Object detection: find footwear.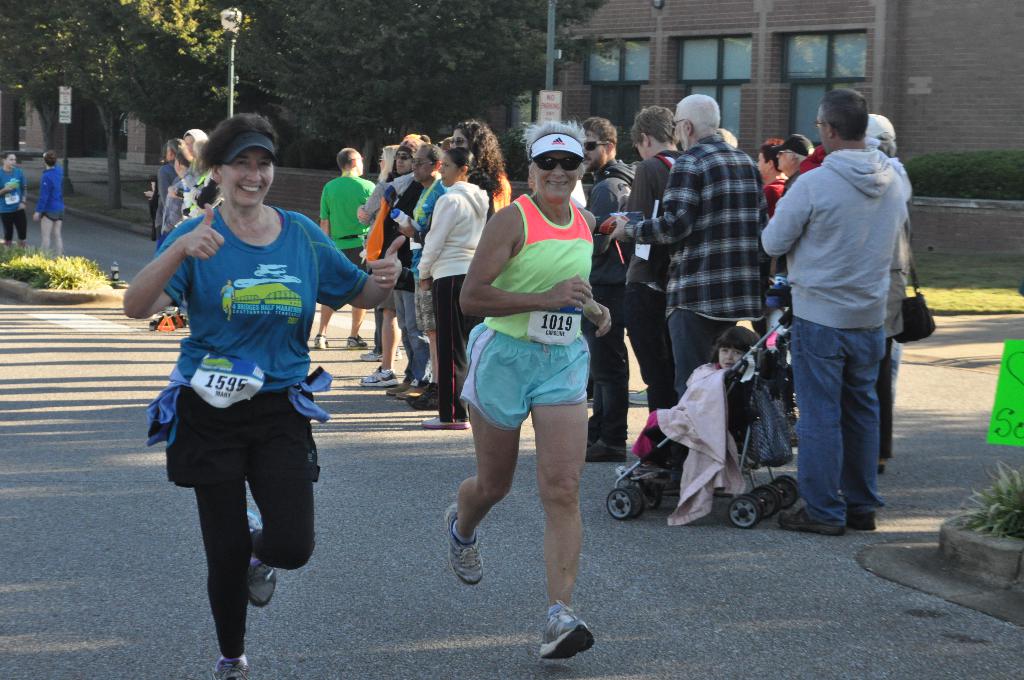
(310, 335, 329, 350).
